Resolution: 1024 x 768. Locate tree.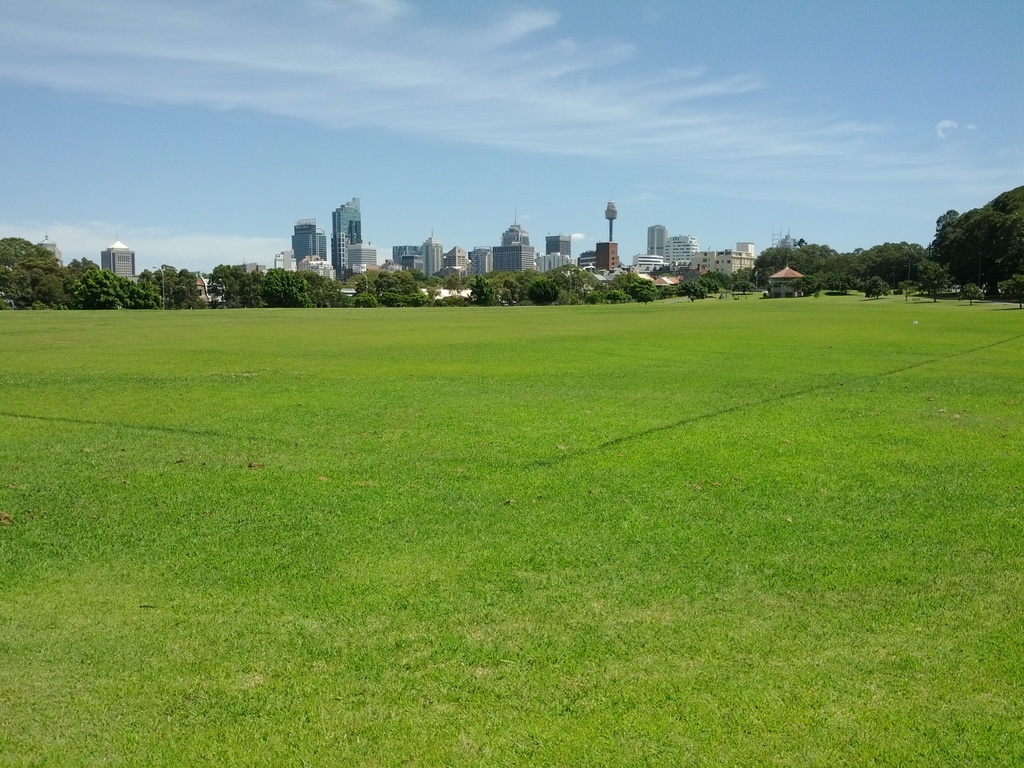
detection(0, 236, 36, 310).
